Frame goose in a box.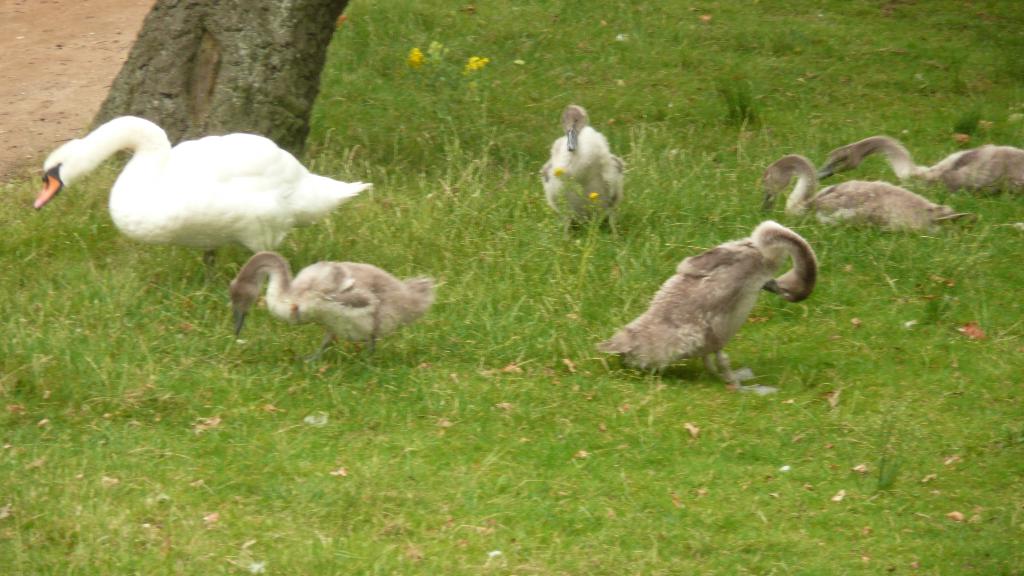
detection(755, 156, 966, 238).
